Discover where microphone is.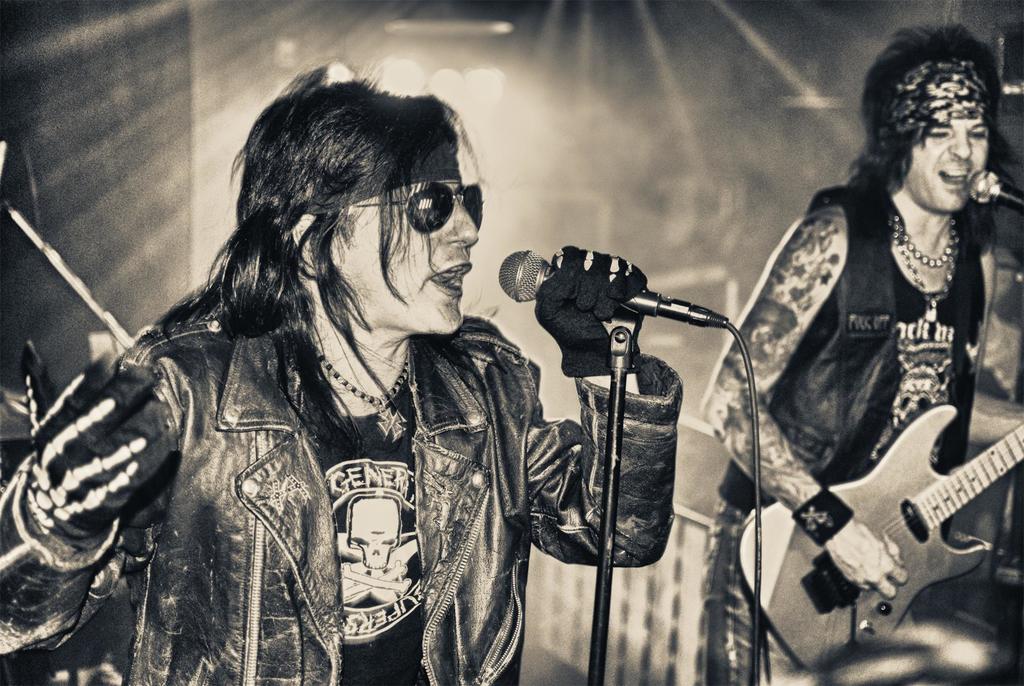
Discovered at (485, 251, 737, 370).
